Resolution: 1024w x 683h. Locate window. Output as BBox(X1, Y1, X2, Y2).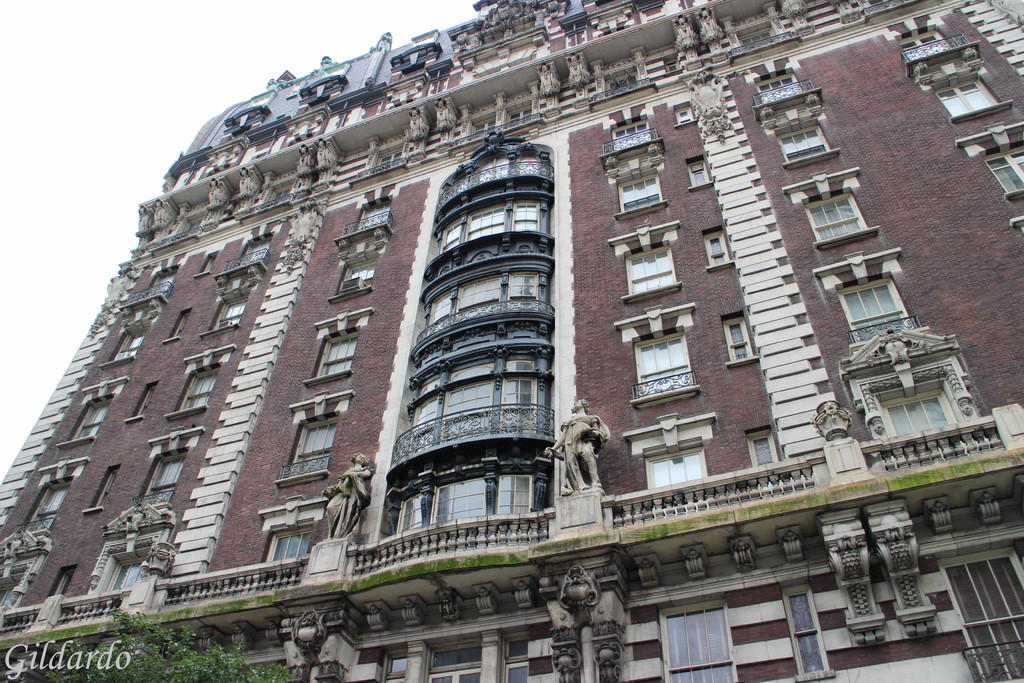
BBox(430, 275, 543, 329).
